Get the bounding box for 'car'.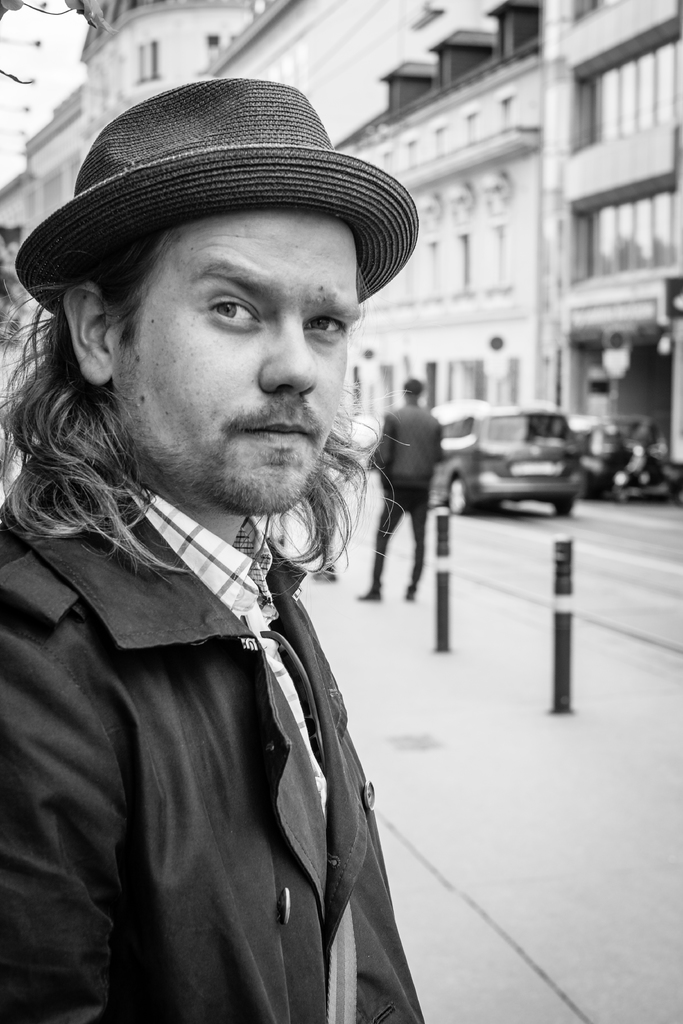
left=422, top=405, right=623, bottom=518.
